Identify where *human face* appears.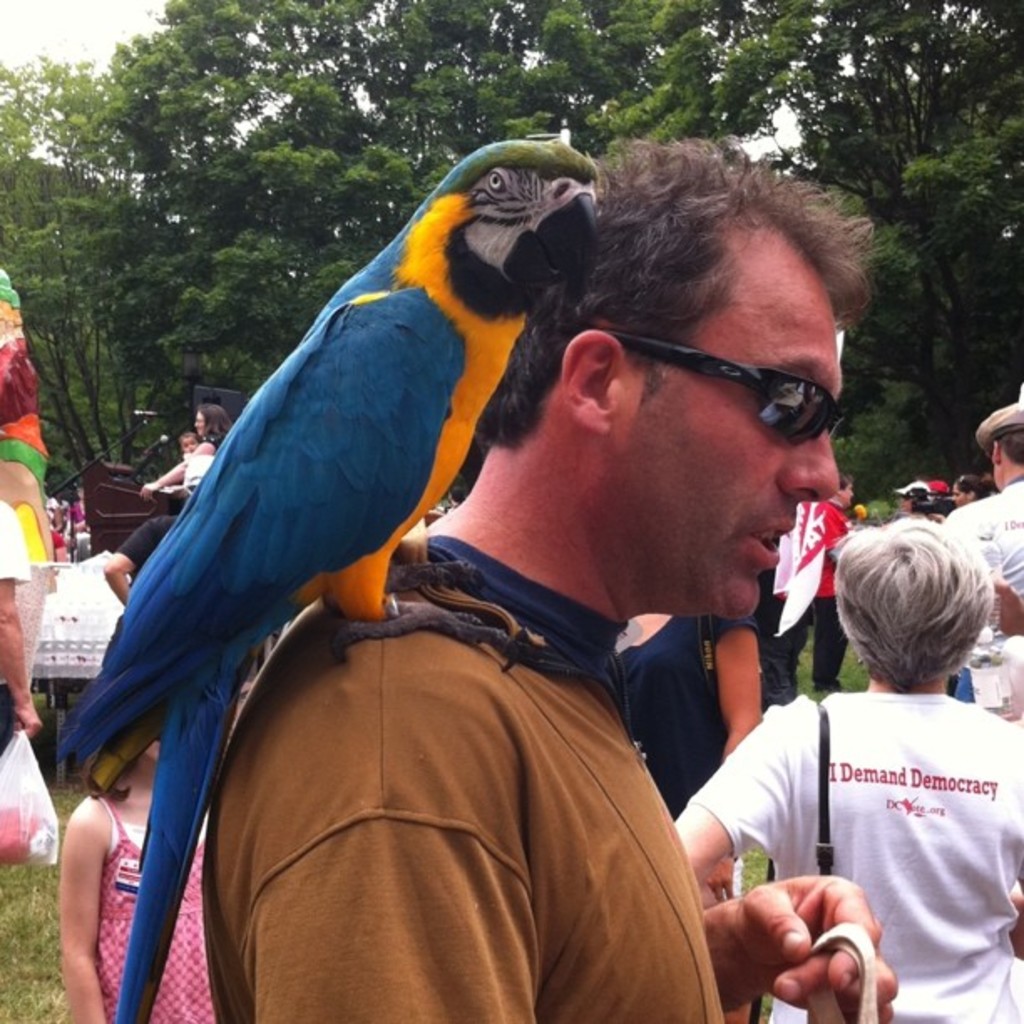
Appears at (left=194, top=412, right=202, bottom=435).
